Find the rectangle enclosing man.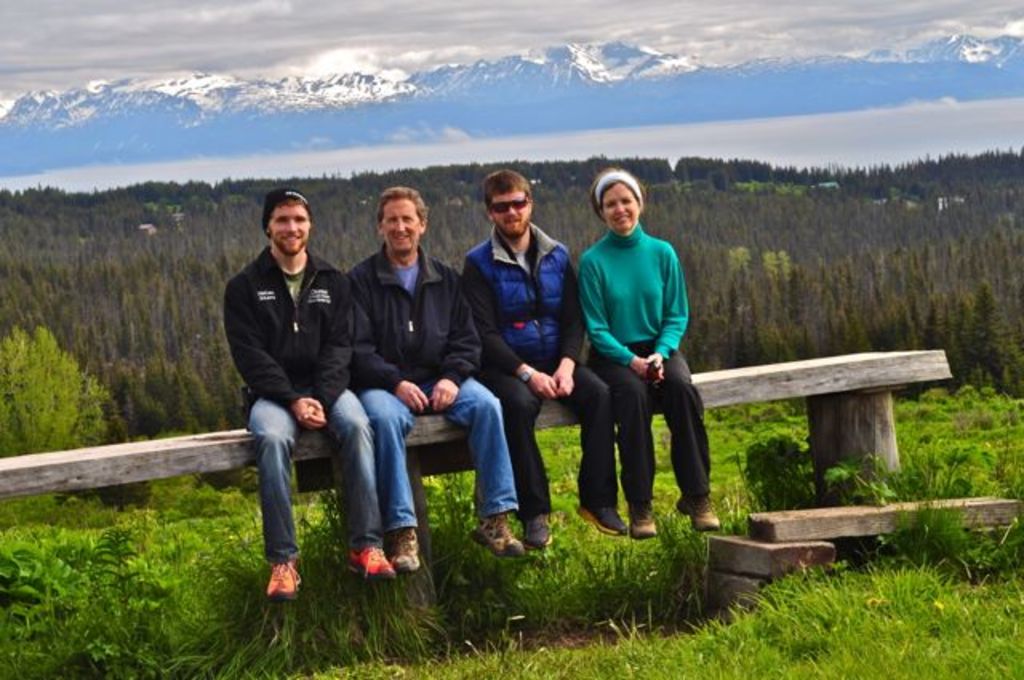
346 186 533 574.
